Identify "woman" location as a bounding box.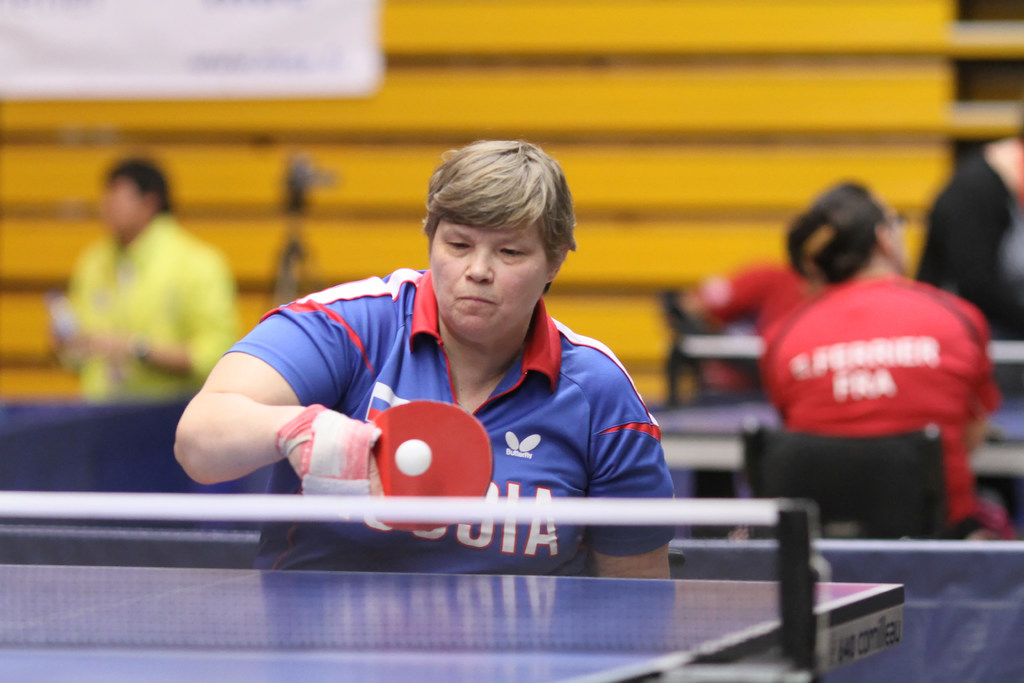
box(156, 134, 742, 587).
